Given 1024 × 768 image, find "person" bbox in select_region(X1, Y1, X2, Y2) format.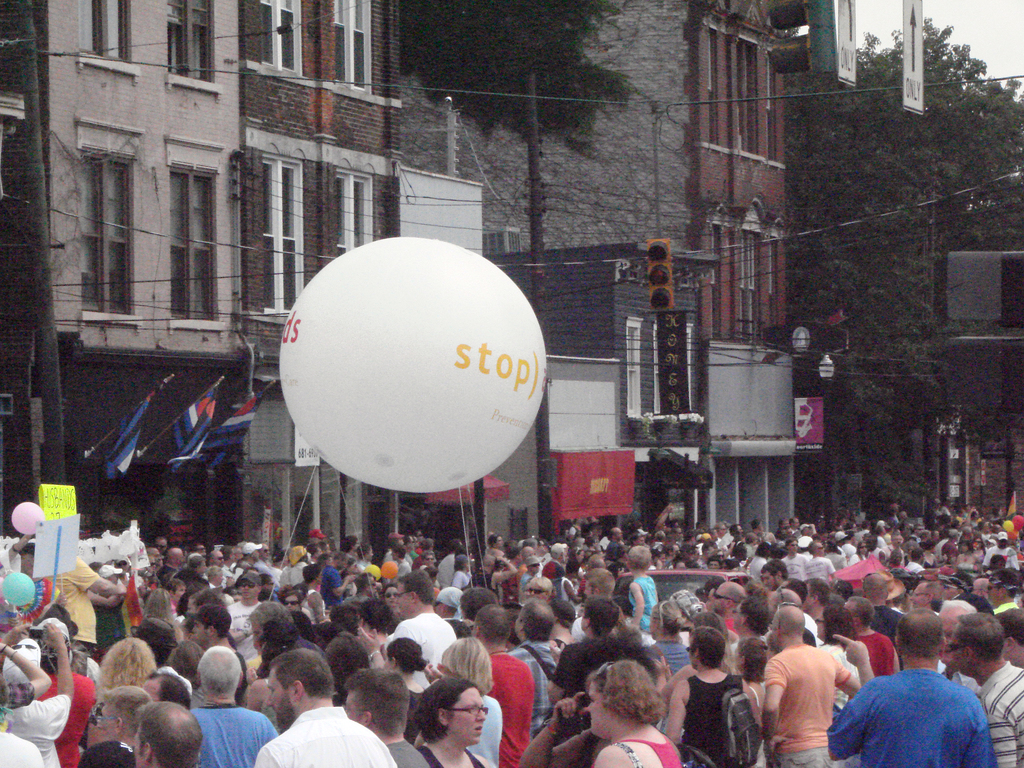
select_region(102, 639, 163, 687).
